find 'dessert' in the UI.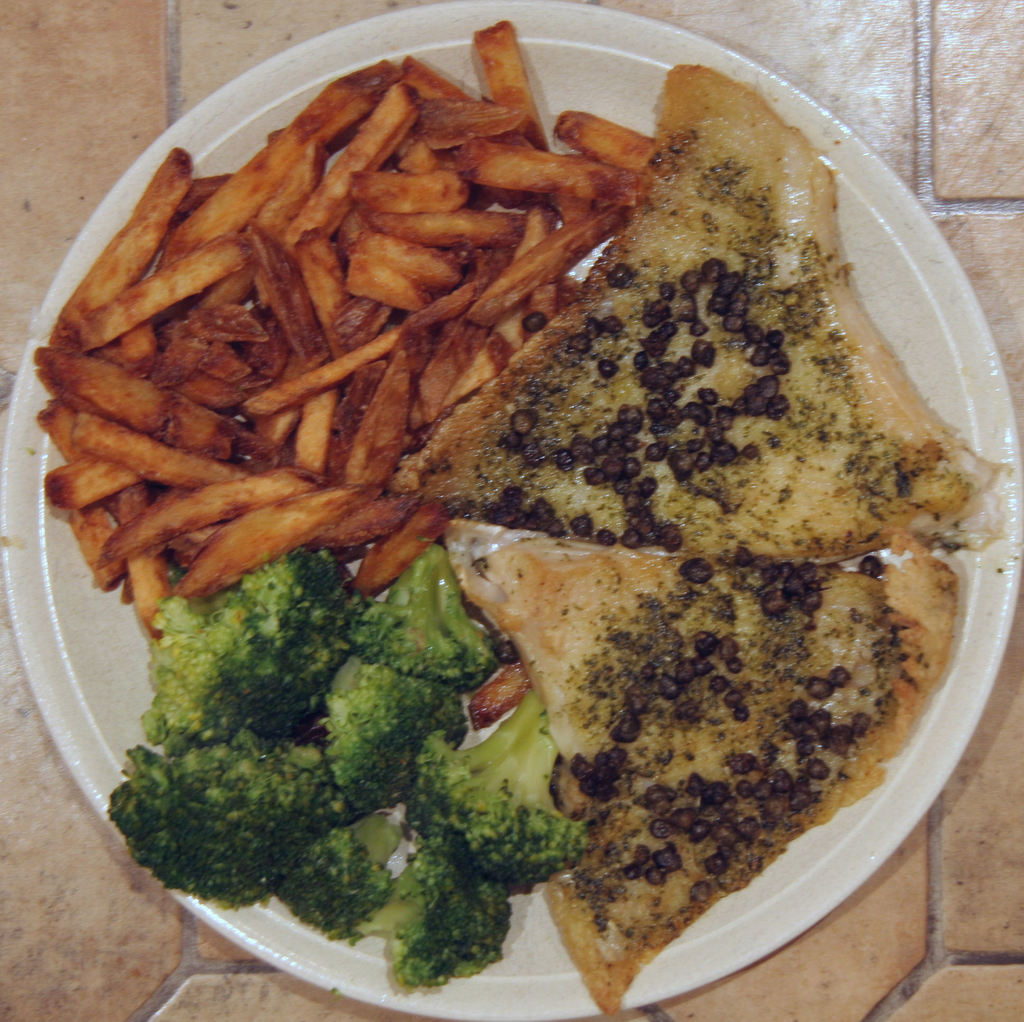
UI element at (x1=58, y1=351, x2=231, y2=440).
